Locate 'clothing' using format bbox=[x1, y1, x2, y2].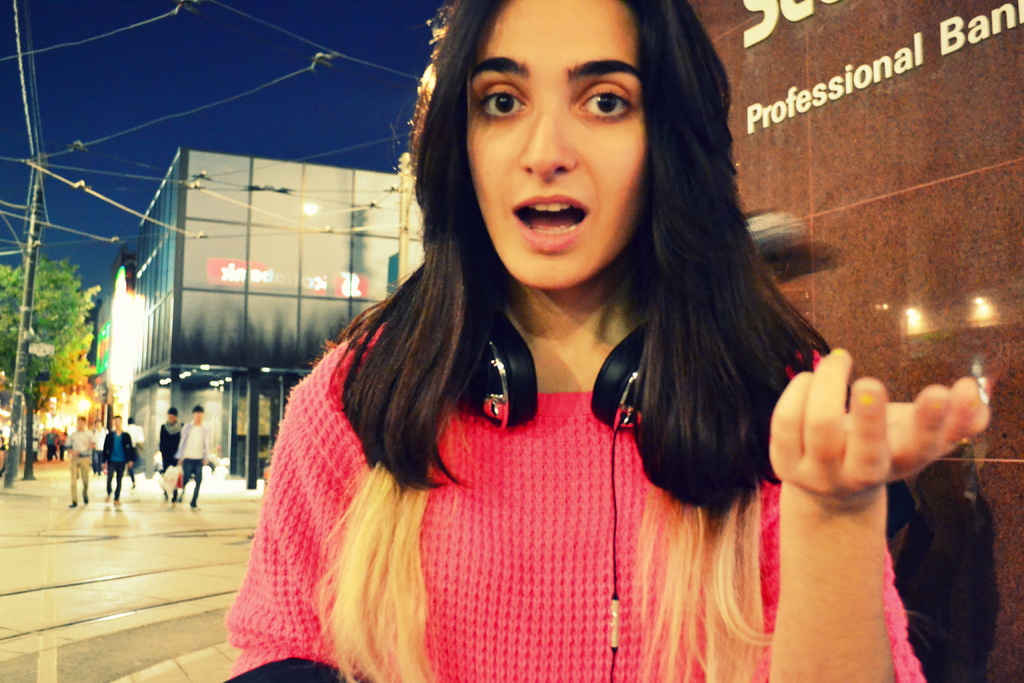
bbox=[222, 290, 927, 682].
